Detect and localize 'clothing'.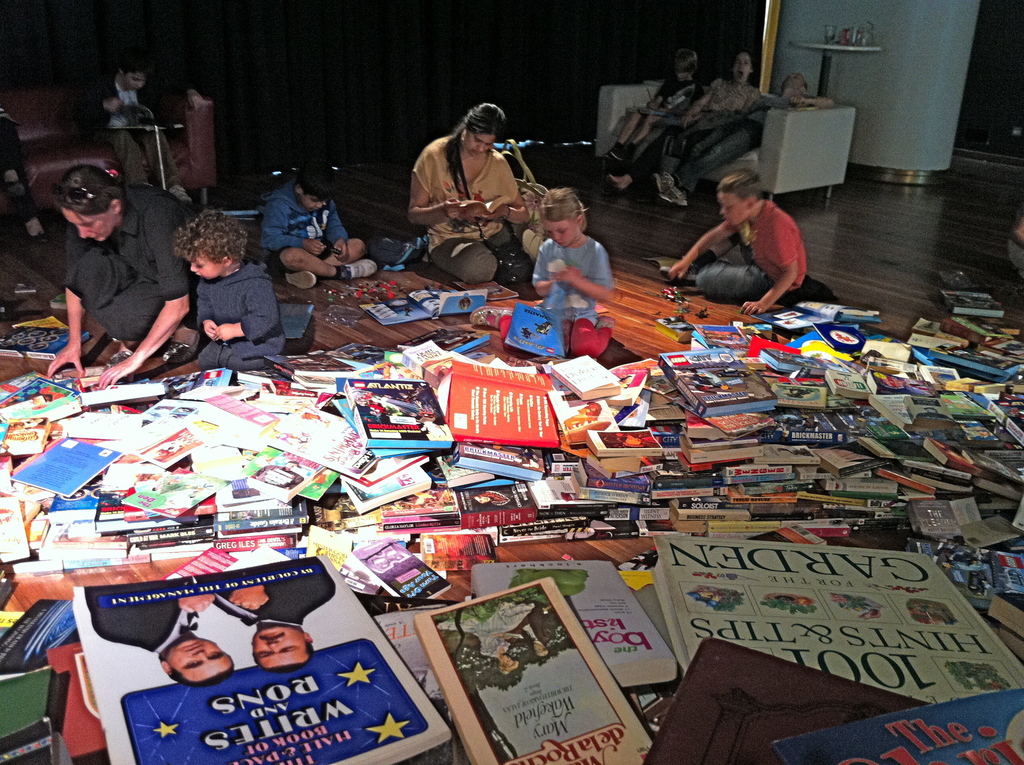
Localized at l=60, t=189, r=208, b=332.
